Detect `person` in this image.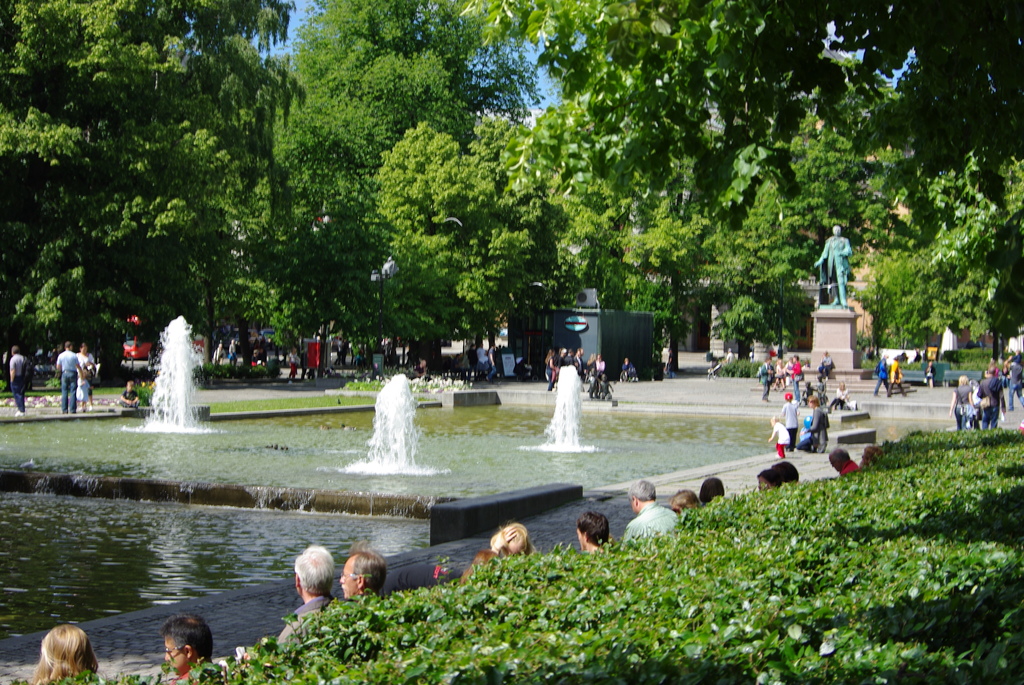
Detection: (339,538,382,615).
